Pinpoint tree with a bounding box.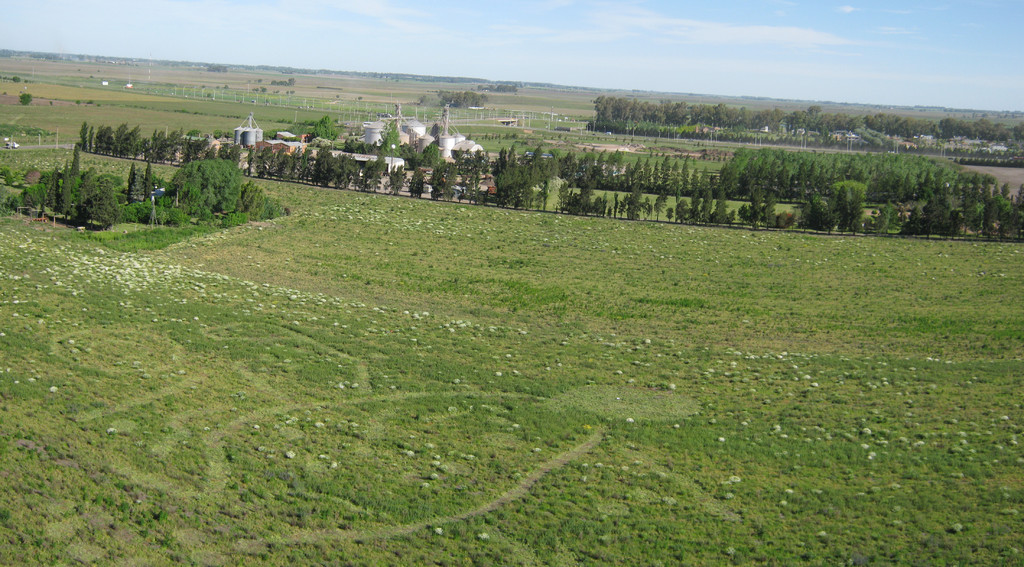
[x1=303, y1=114, x2=332, y2=141].
